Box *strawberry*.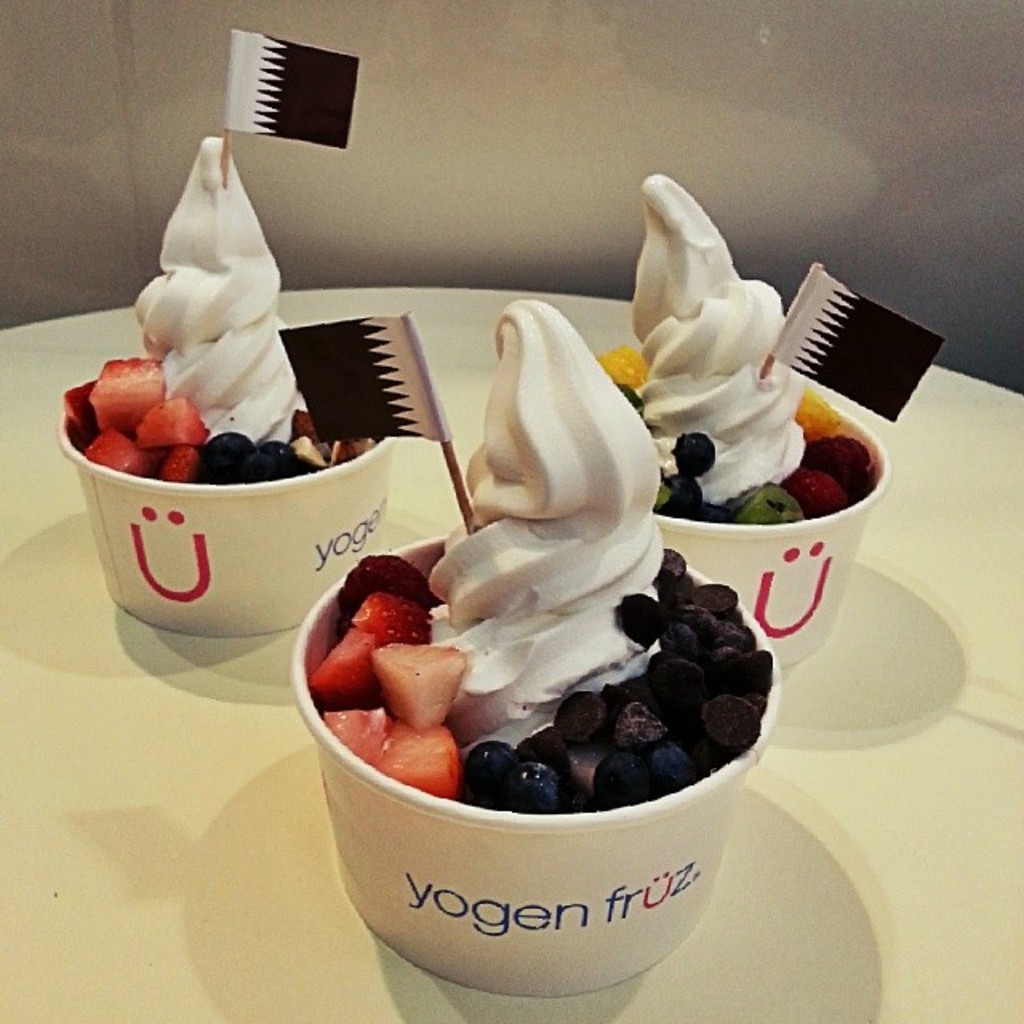
[x1=134, y1=398, x2=211, y2=453].
